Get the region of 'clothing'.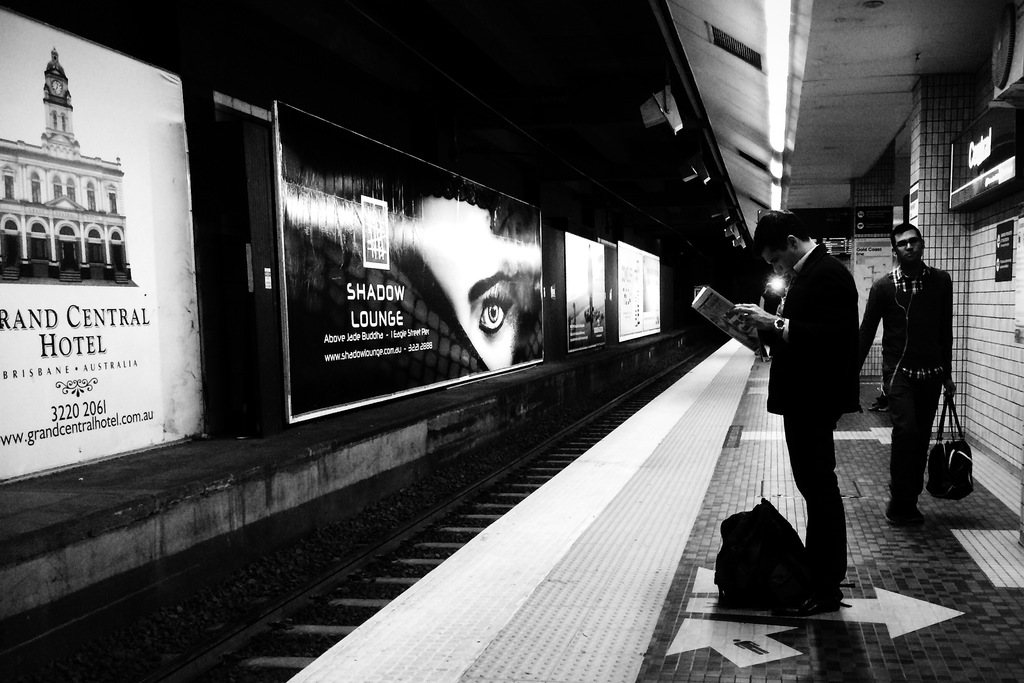
box=[760, 284, 785, 316].
